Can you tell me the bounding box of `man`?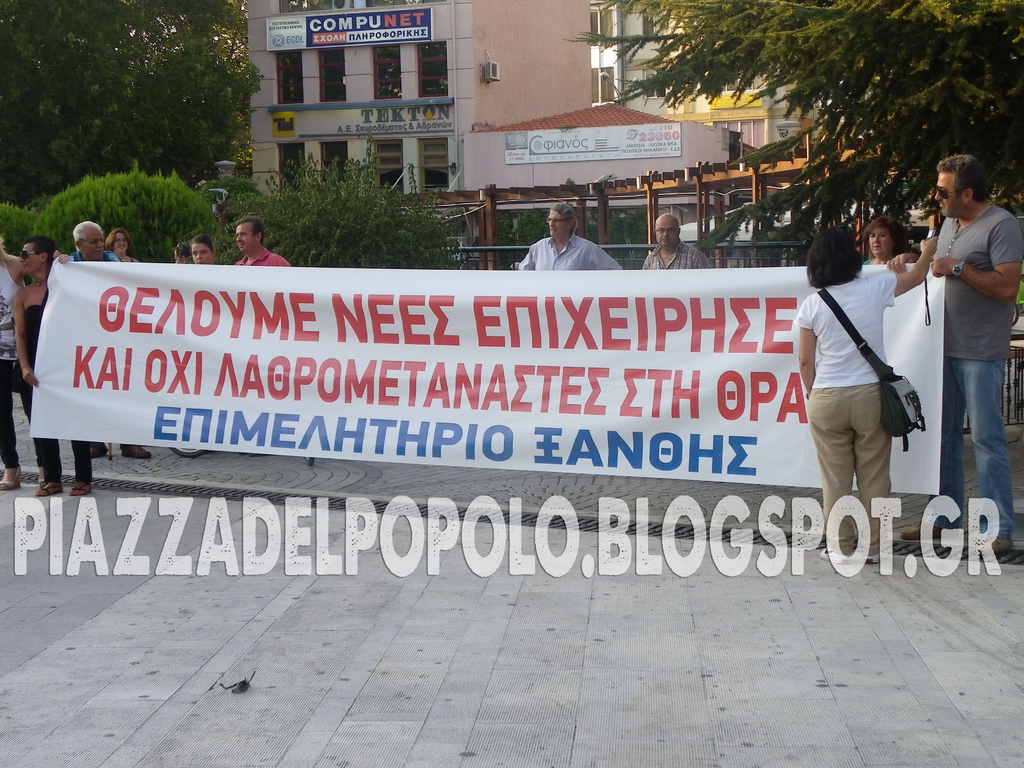
select_region(886, 151, 1023, 555).
